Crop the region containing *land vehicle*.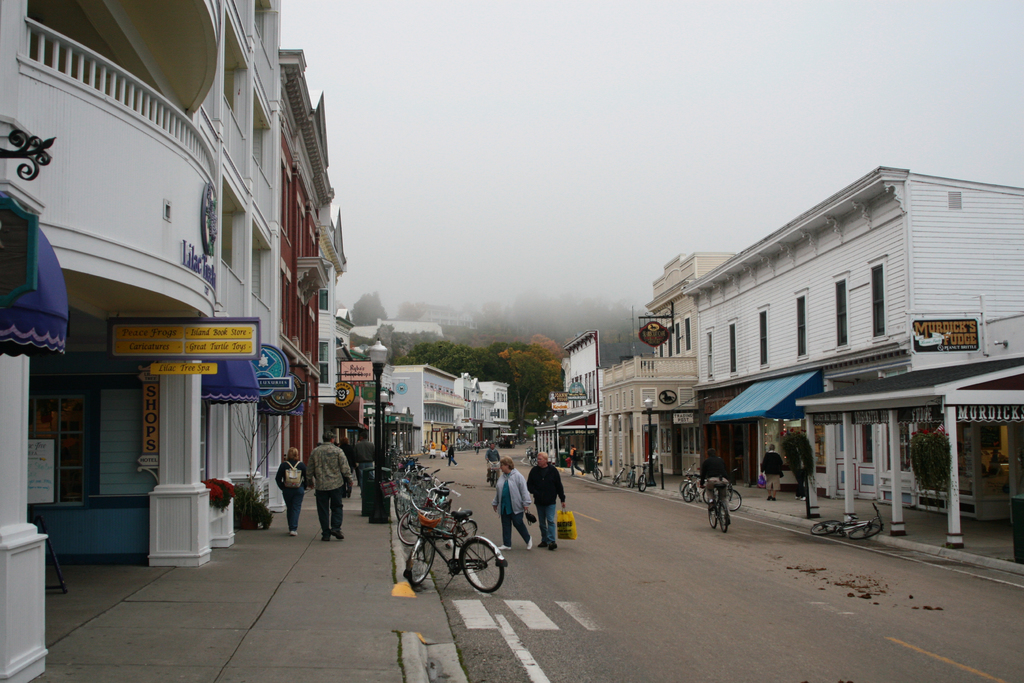
Crop region: 627/467/638/488.
